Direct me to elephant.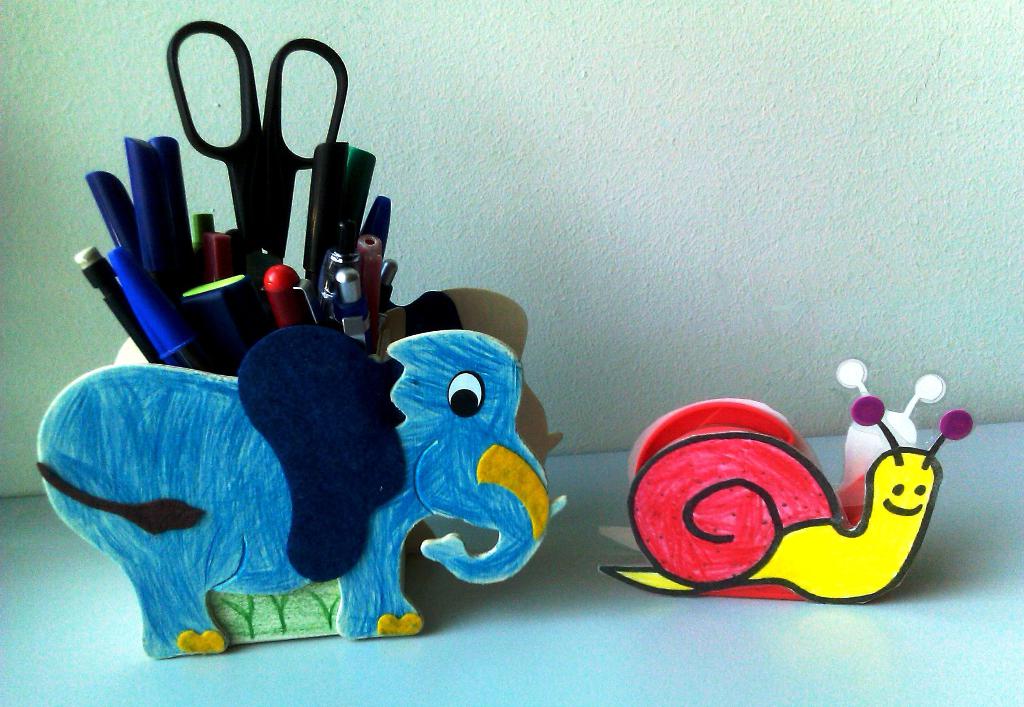
Direction: <region>28, 287, 561, 687</region>.
